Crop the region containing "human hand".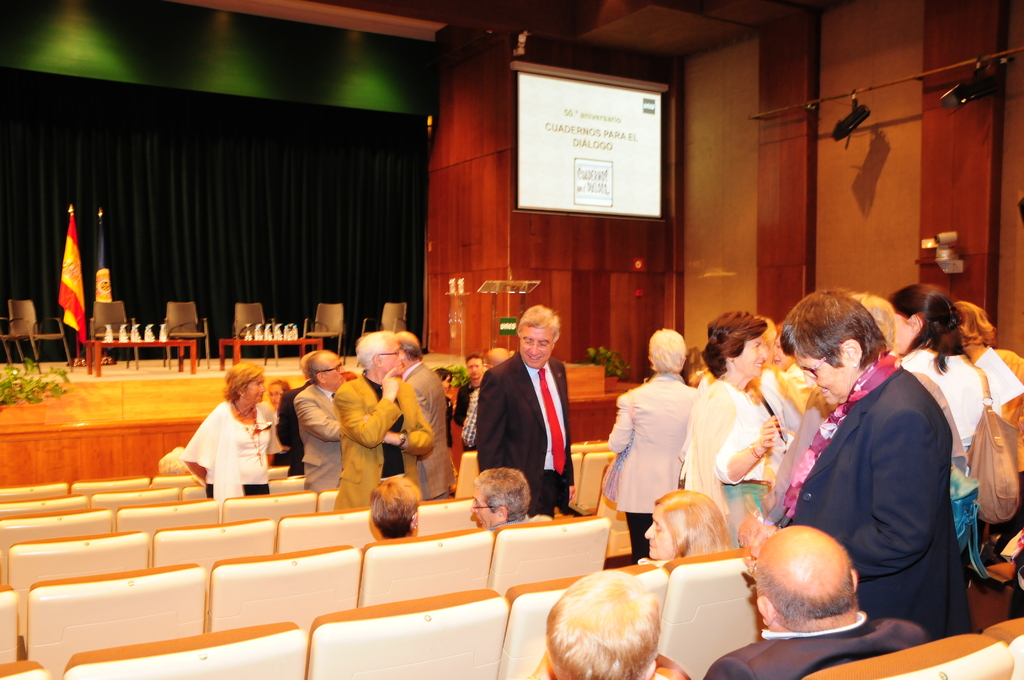
Crop region: (806,382,838,421).
